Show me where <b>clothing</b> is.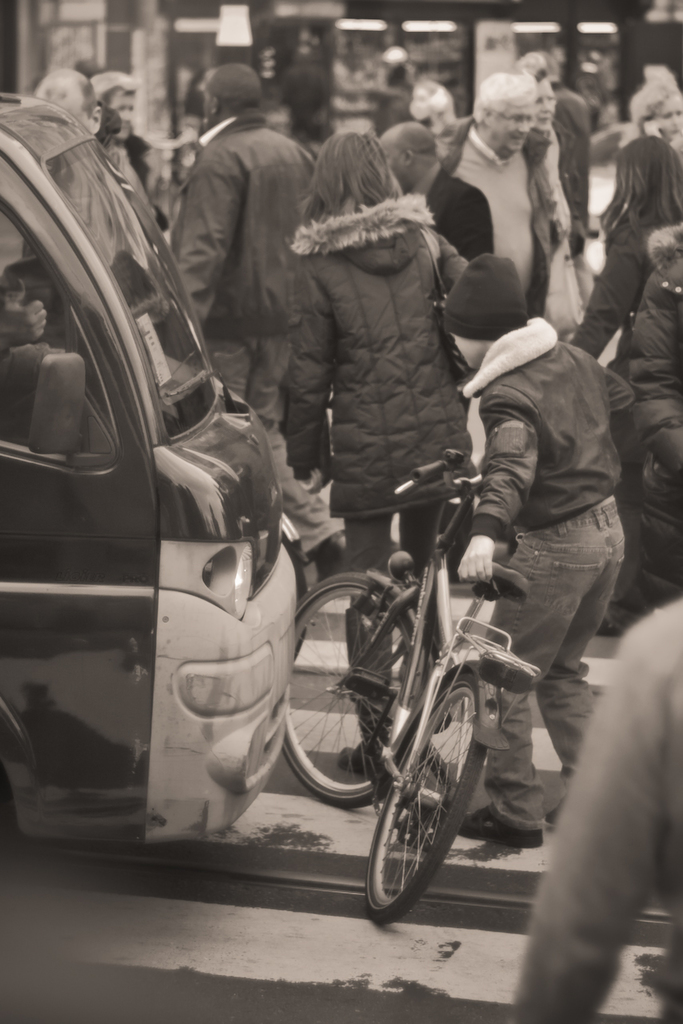
<b>clothing</b> is at [x1=6, y1=109, x2=162, y2=294].
